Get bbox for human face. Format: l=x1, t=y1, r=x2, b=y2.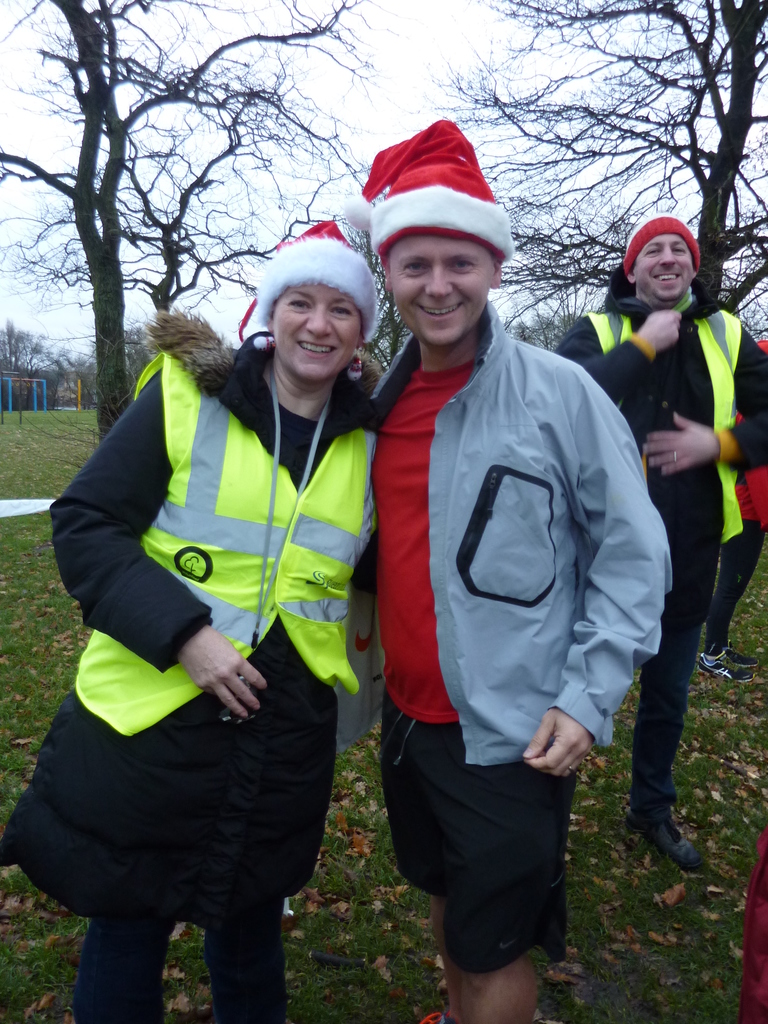
l=380, t=232, r=490, b=342.
